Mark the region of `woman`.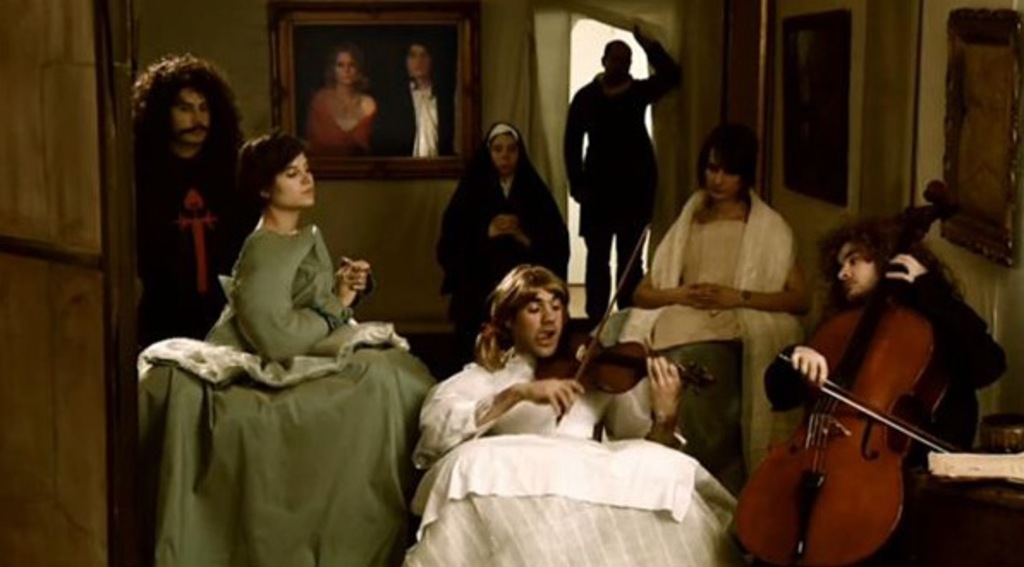
Region: bbox=[593, 129, 802, 479].
